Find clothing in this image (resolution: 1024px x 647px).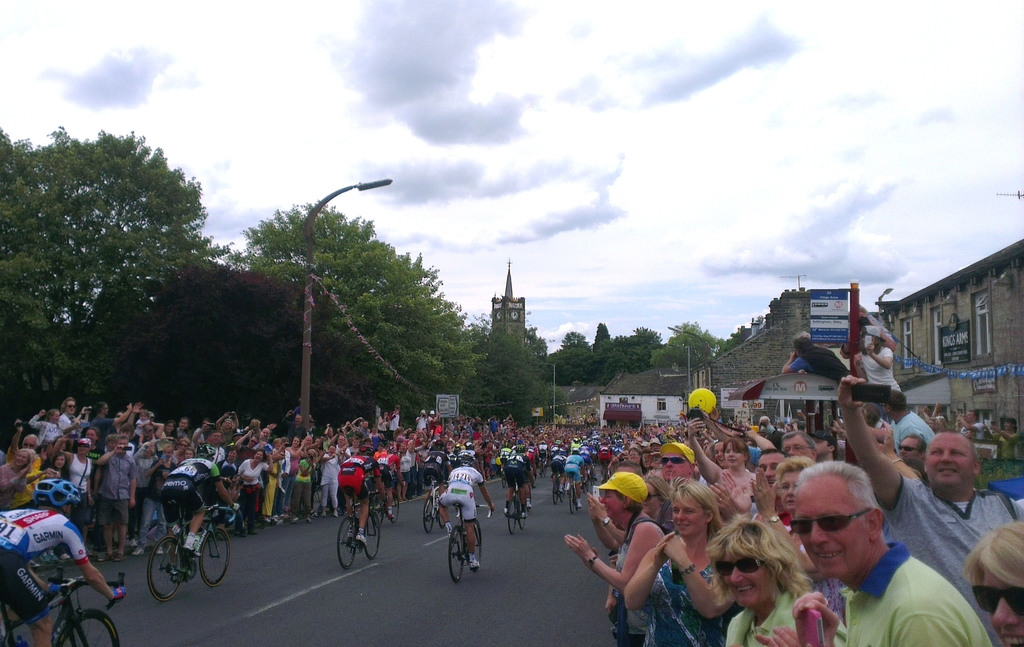
(543, 443, 566, 486).
